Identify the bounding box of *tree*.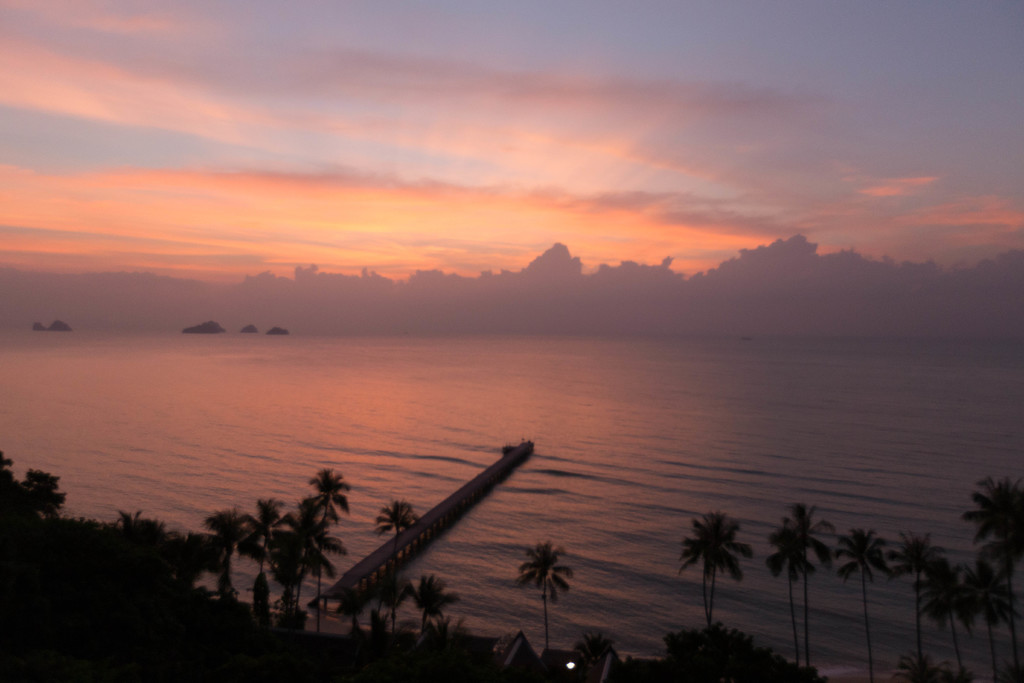
rect(961, 554, 1017, 680).
